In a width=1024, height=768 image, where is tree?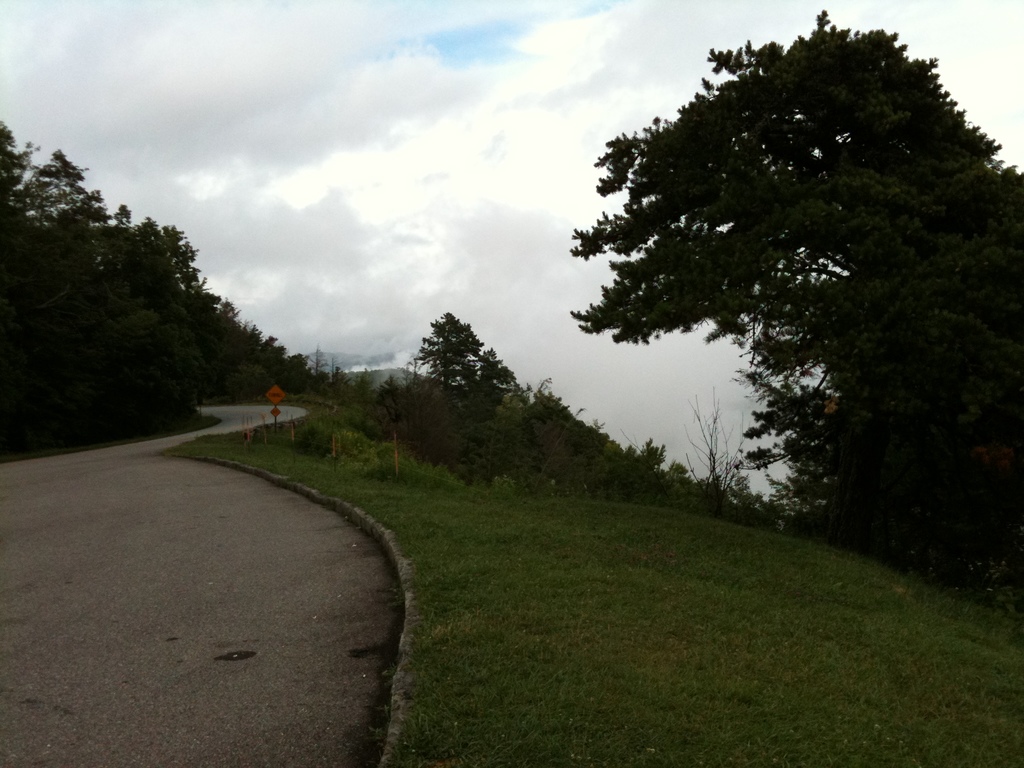
l=571, t=57, r=1023, b=557.
